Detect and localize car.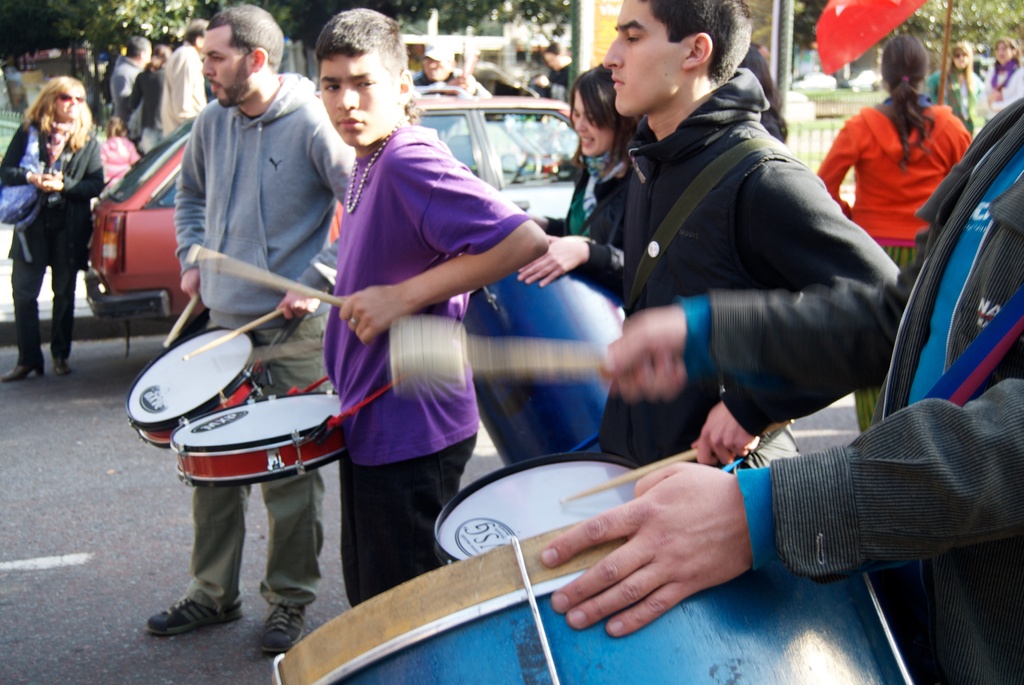
Localized at BBox(86, 91, 577, 320).
